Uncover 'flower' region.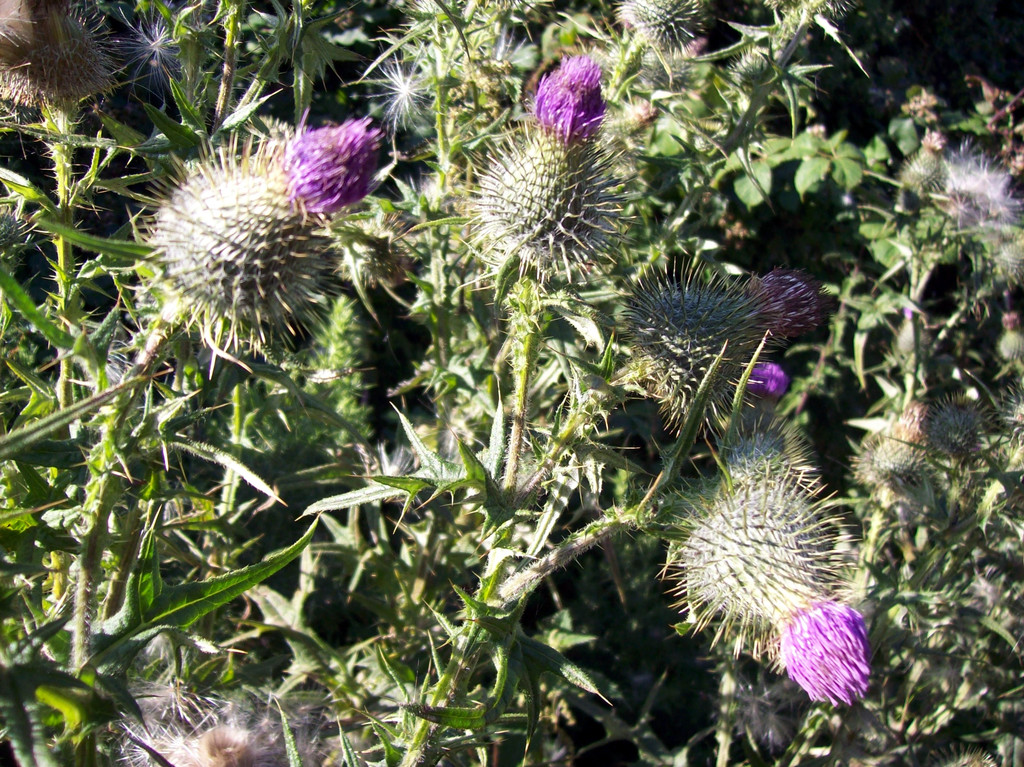
Uncovered: {"left": 283, "top": 111, "right": 398, "bottom": 223}.
